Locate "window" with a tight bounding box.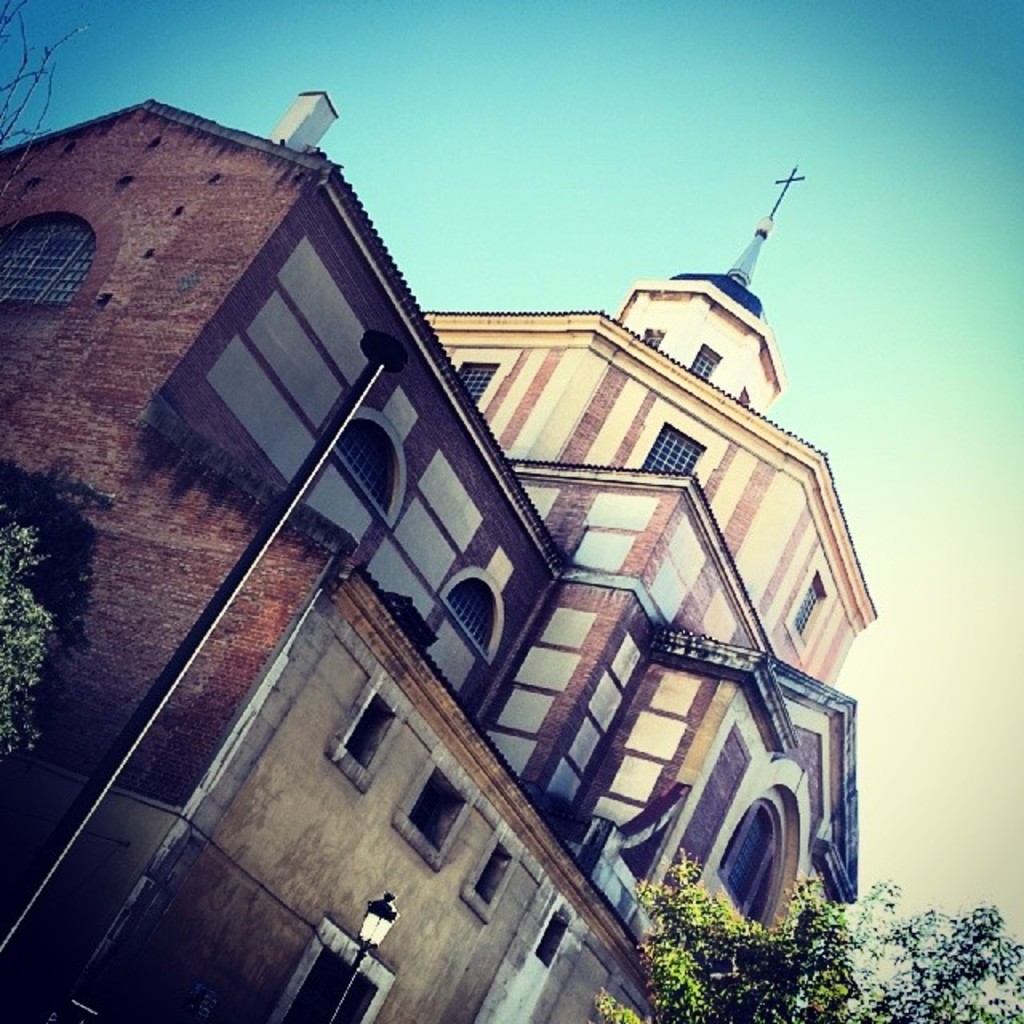
select_region(688, 344, 723, 387).
